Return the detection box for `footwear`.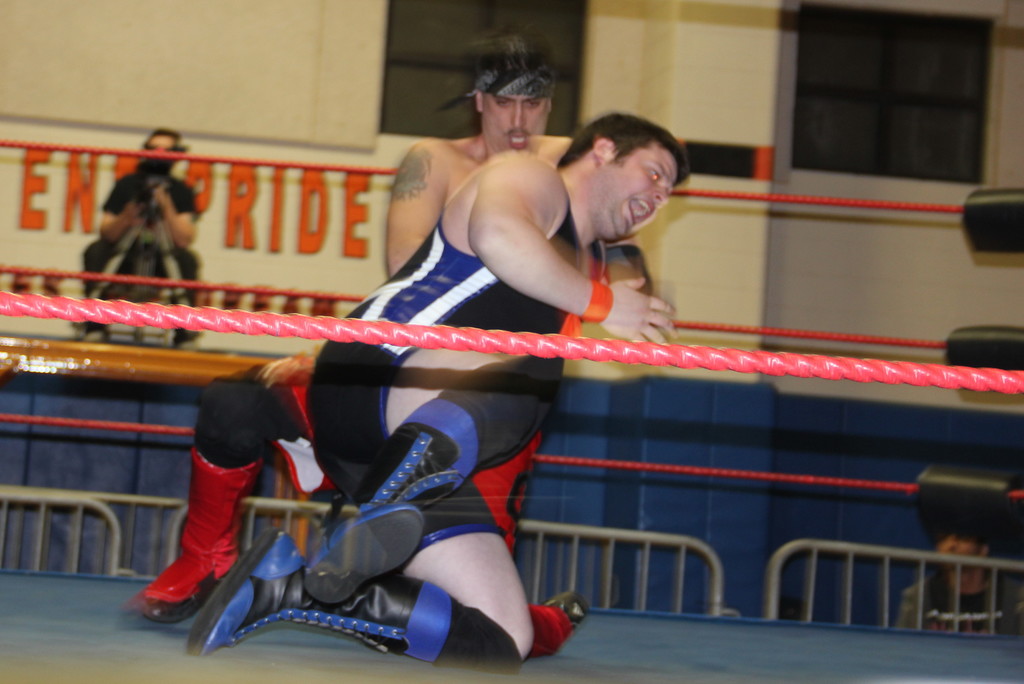
Rect(301, 402, 479, 601).
